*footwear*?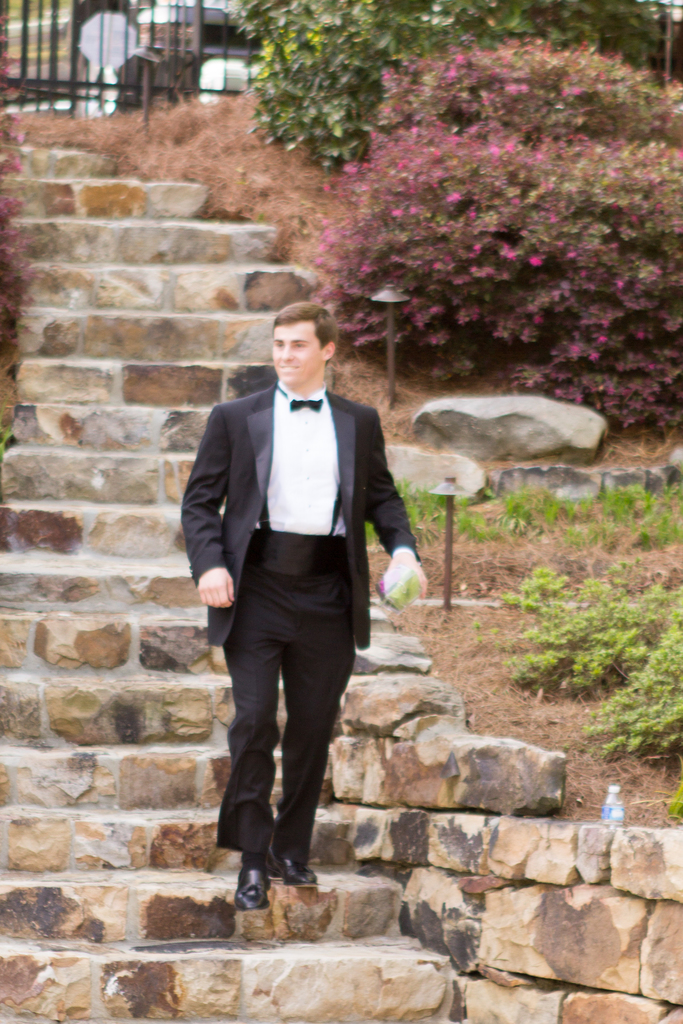
(274,858,320,886)
